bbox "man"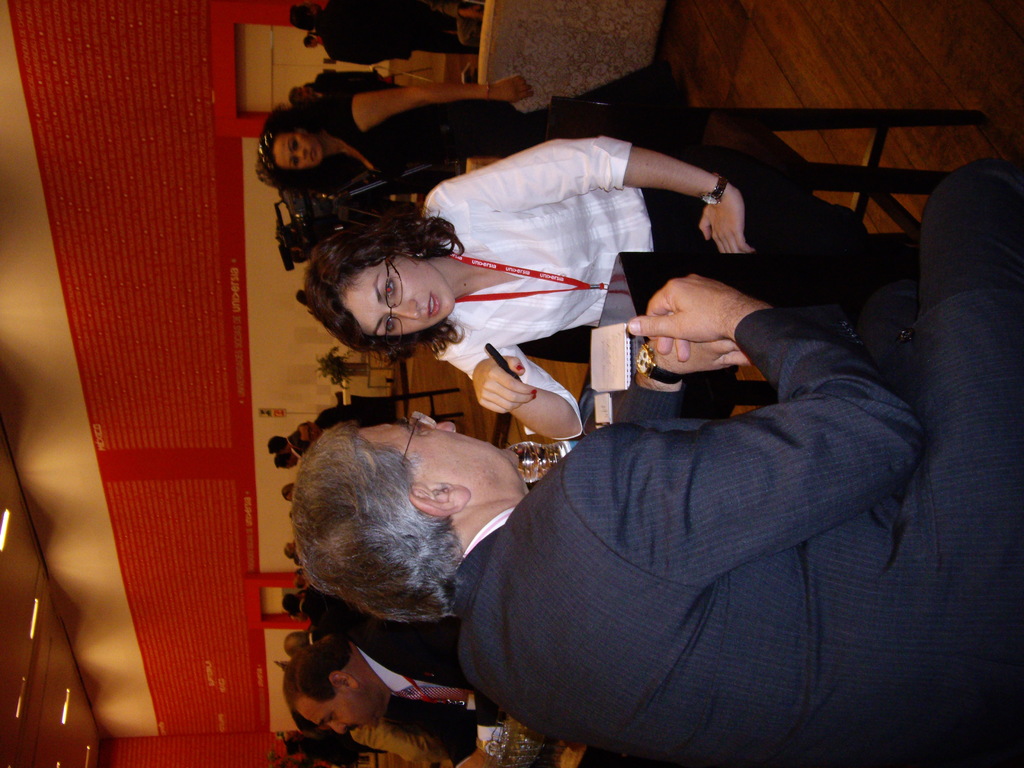
286/622/459/737
